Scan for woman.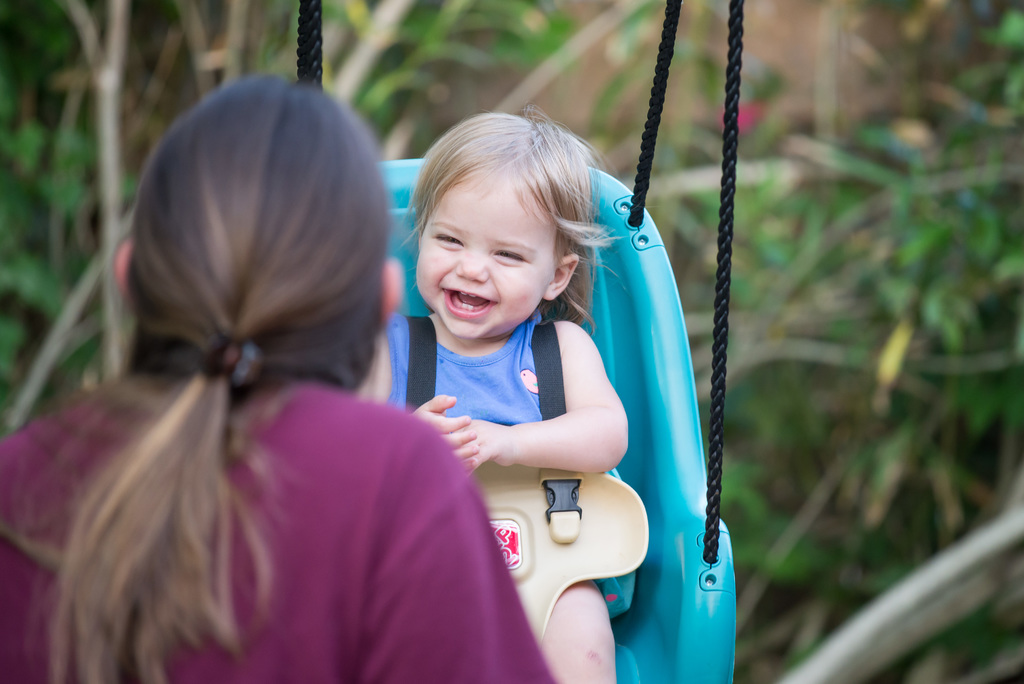
Scan result: {"left": 19, "top": 69, "right": 524, "bottom": 680}.
